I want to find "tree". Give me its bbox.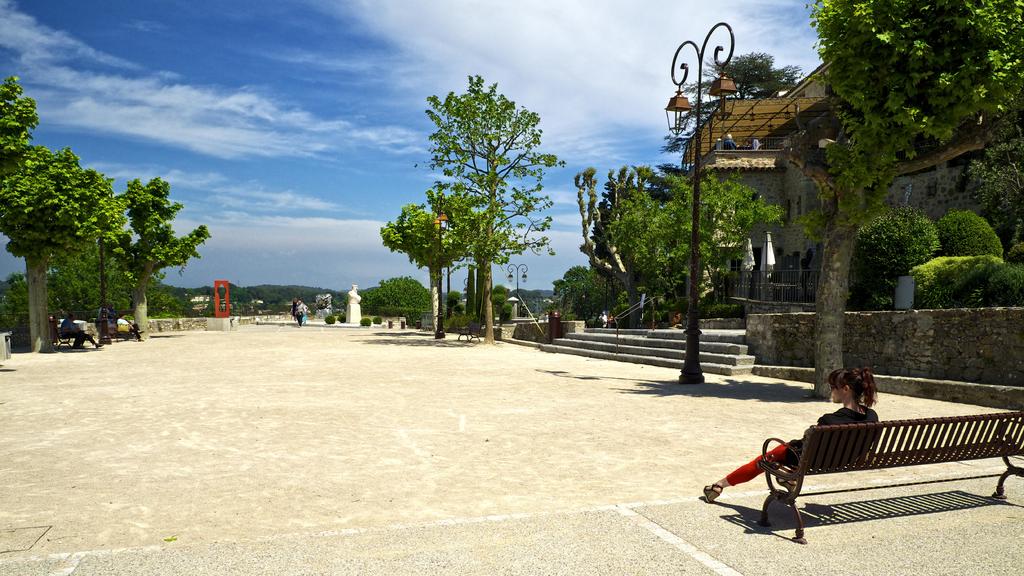
x1=665 y1=51 x2=797 y2=167.
